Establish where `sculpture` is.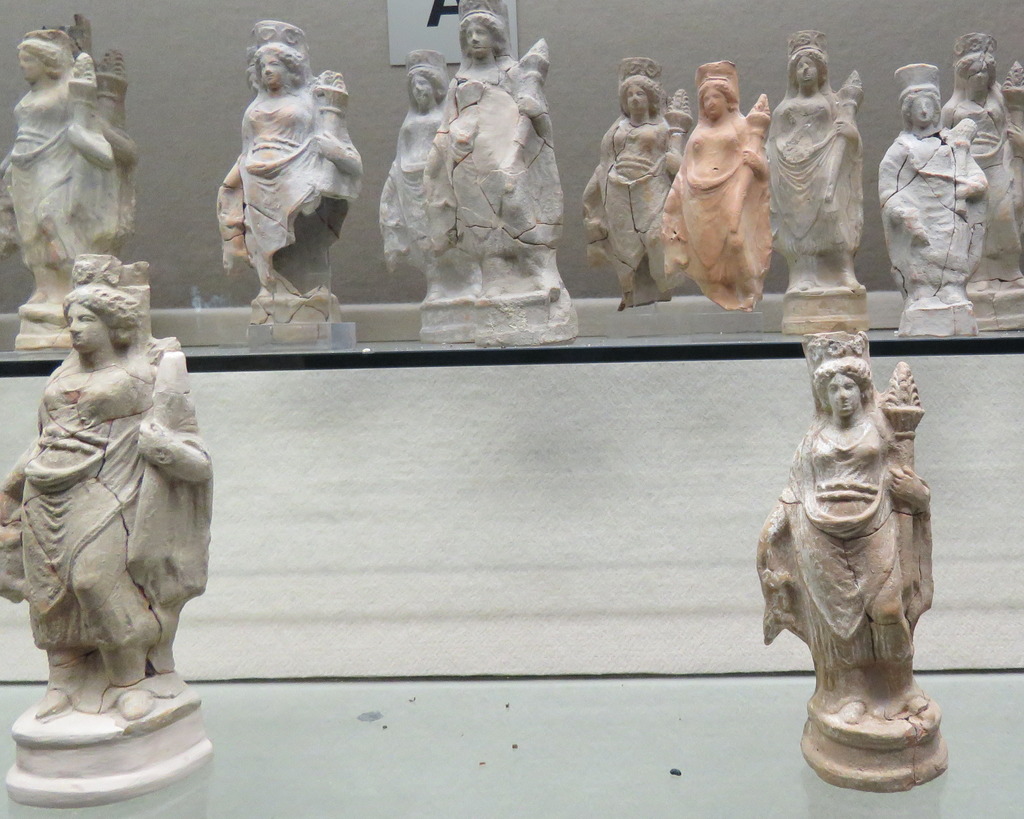
Established at [579,51,686,306].
